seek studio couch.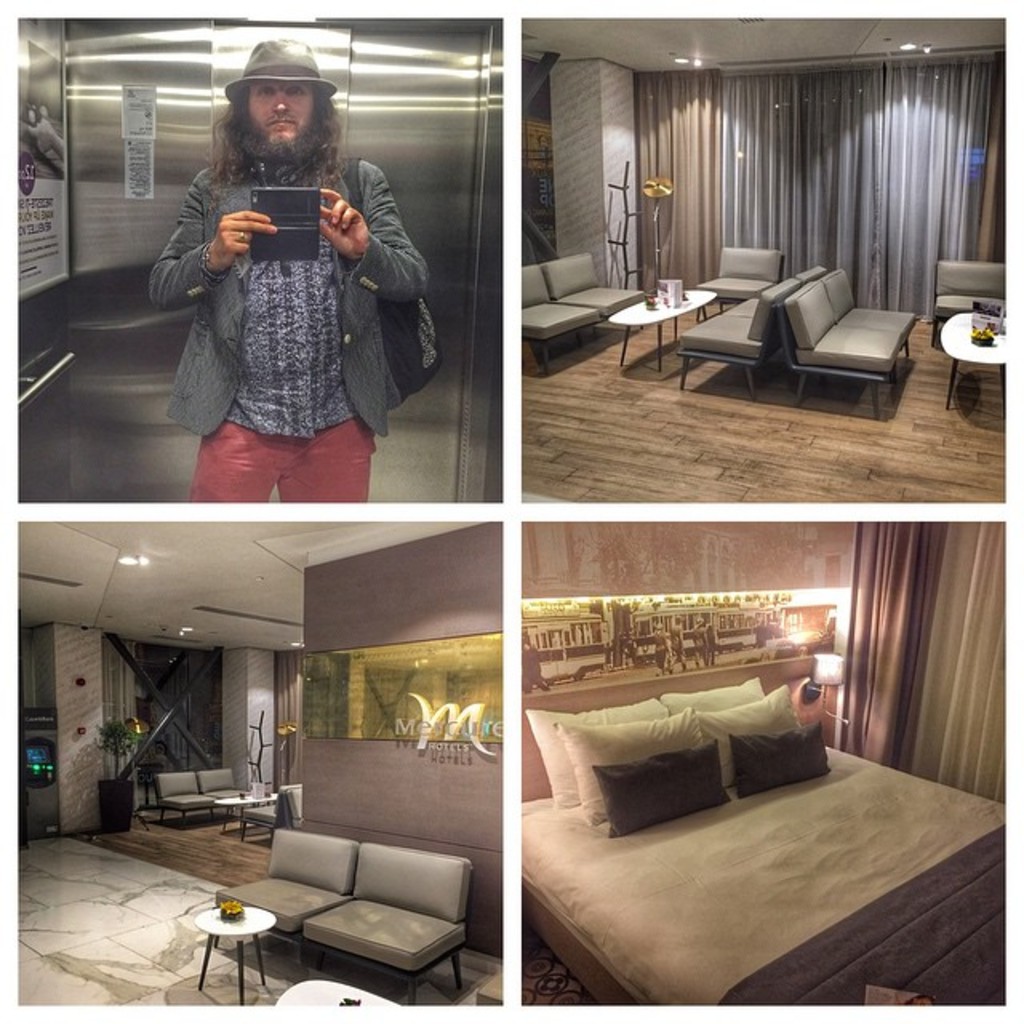
930/254/1006/341.
